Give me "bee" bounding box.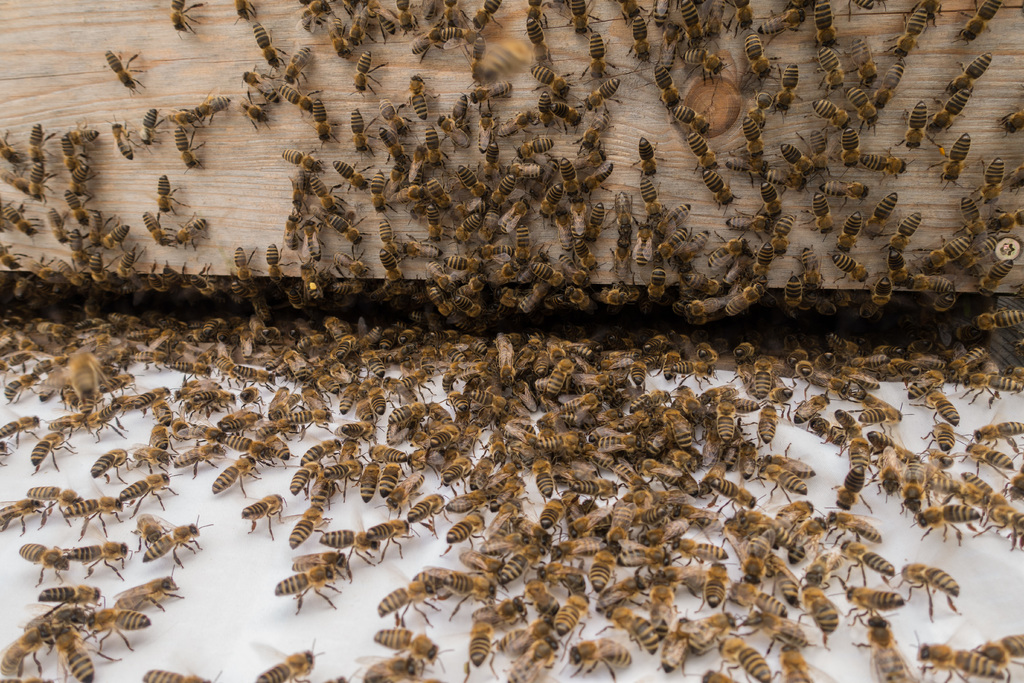
(left=843, top=0, right=888, bottom=24).
